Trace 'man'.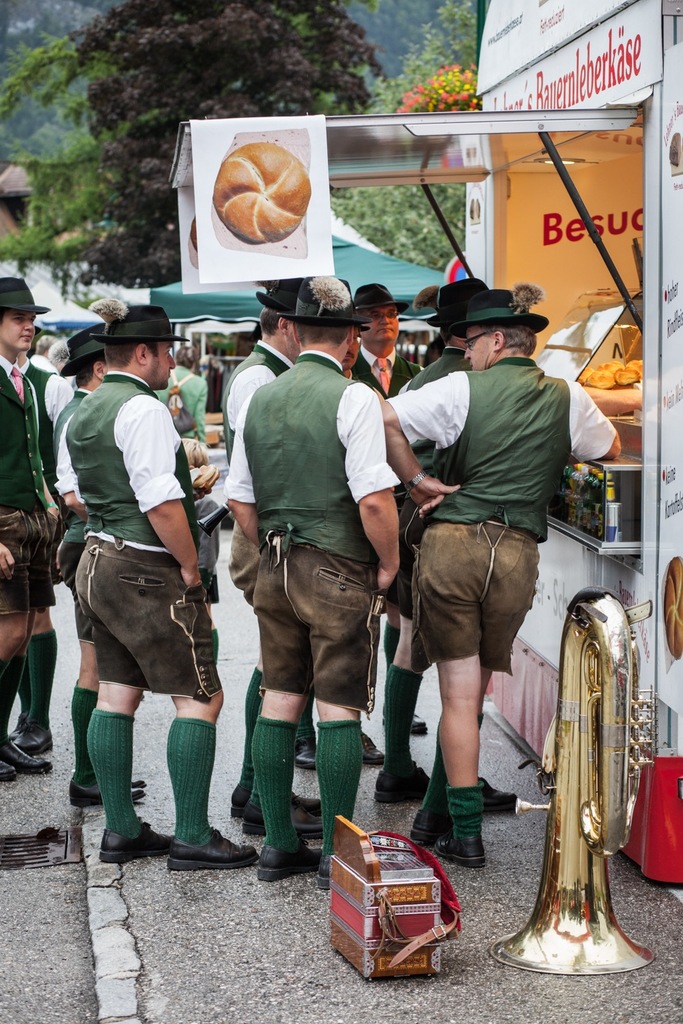
Traced to <box>380,289,625,865</box>.
